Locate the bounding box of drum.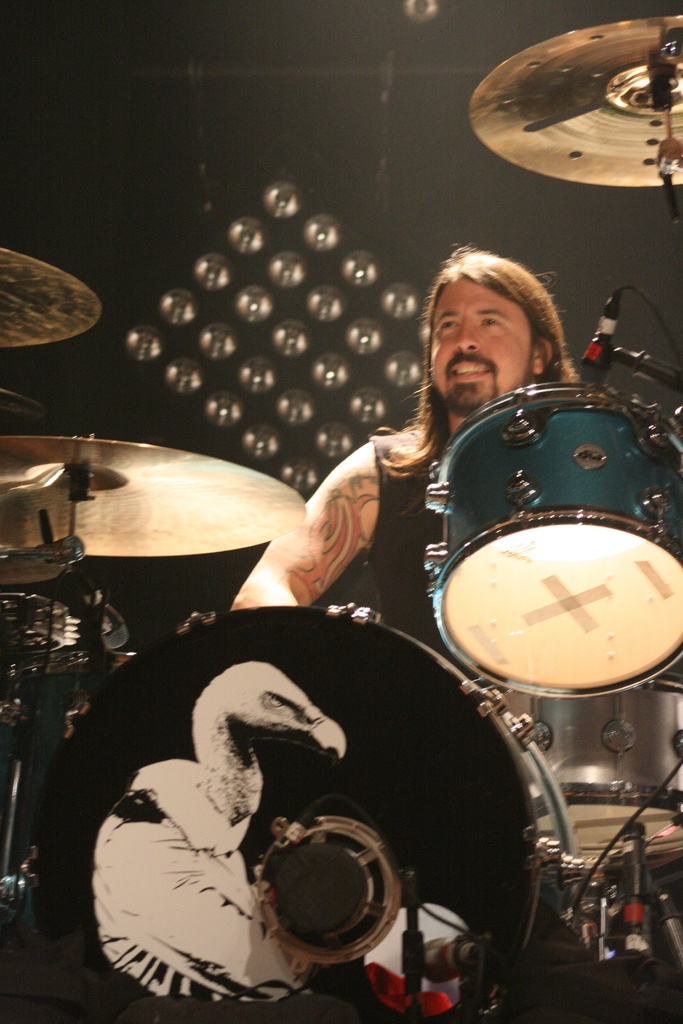
Bounding box: l=24, t=604, r=573, b=1023.
